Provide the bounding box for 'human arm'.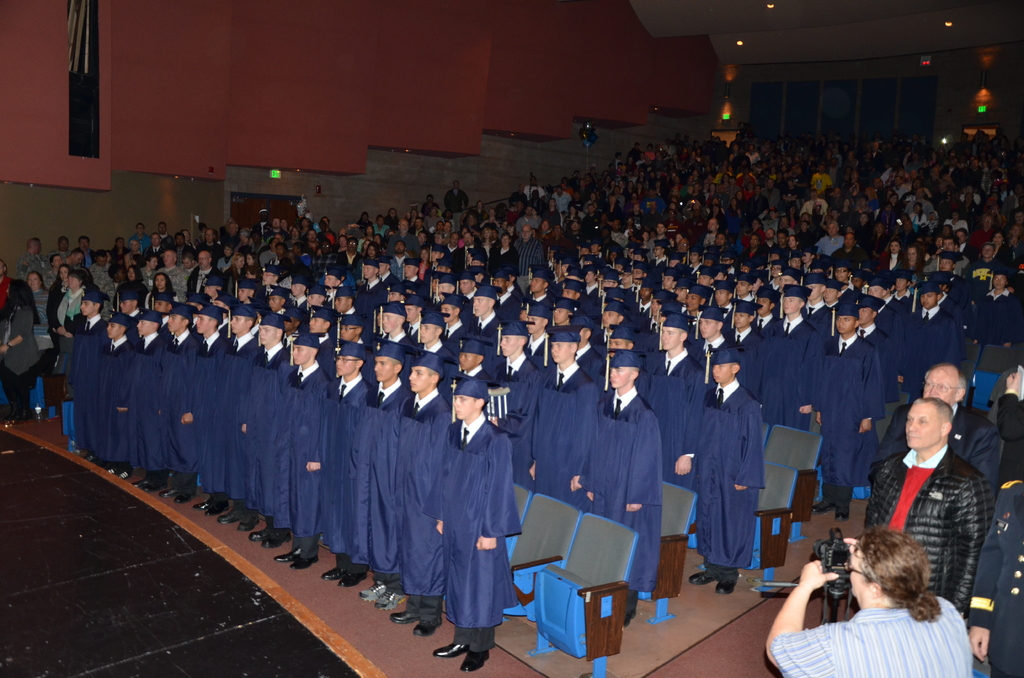
region(731, 400, 764, 496).
